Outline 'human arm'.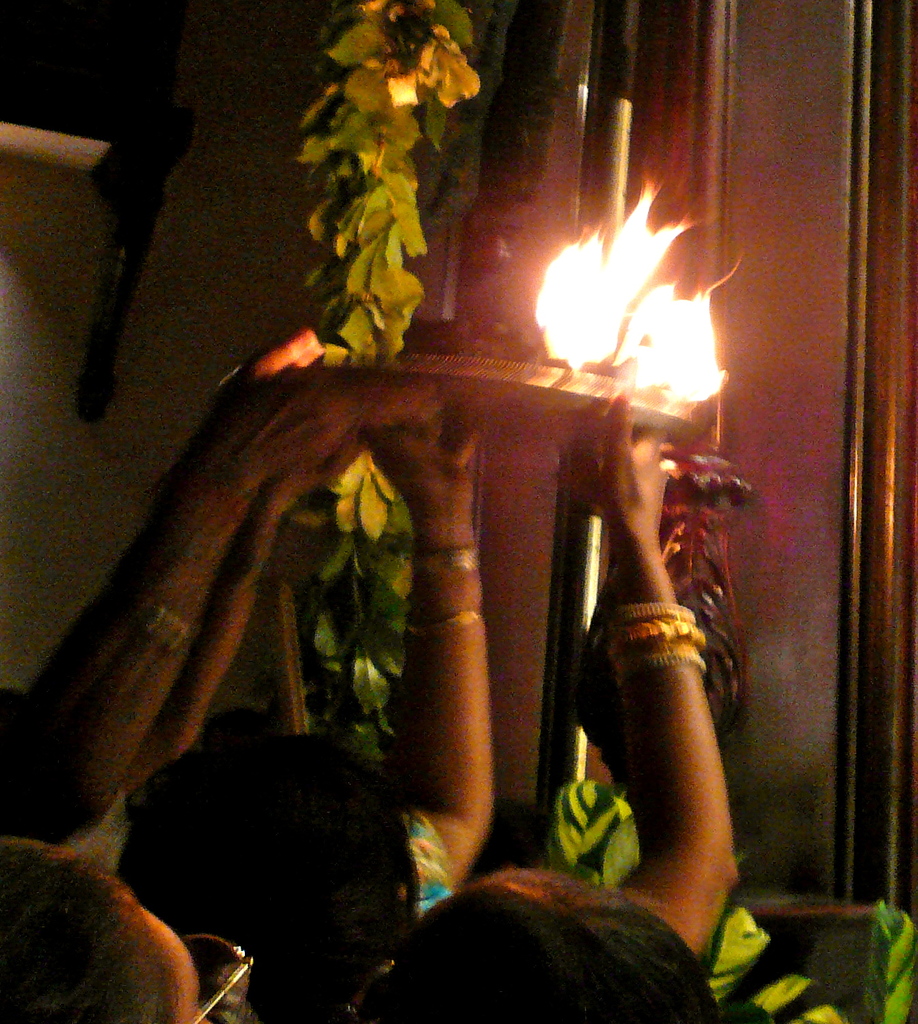
Outline: [613,391,722,964].
